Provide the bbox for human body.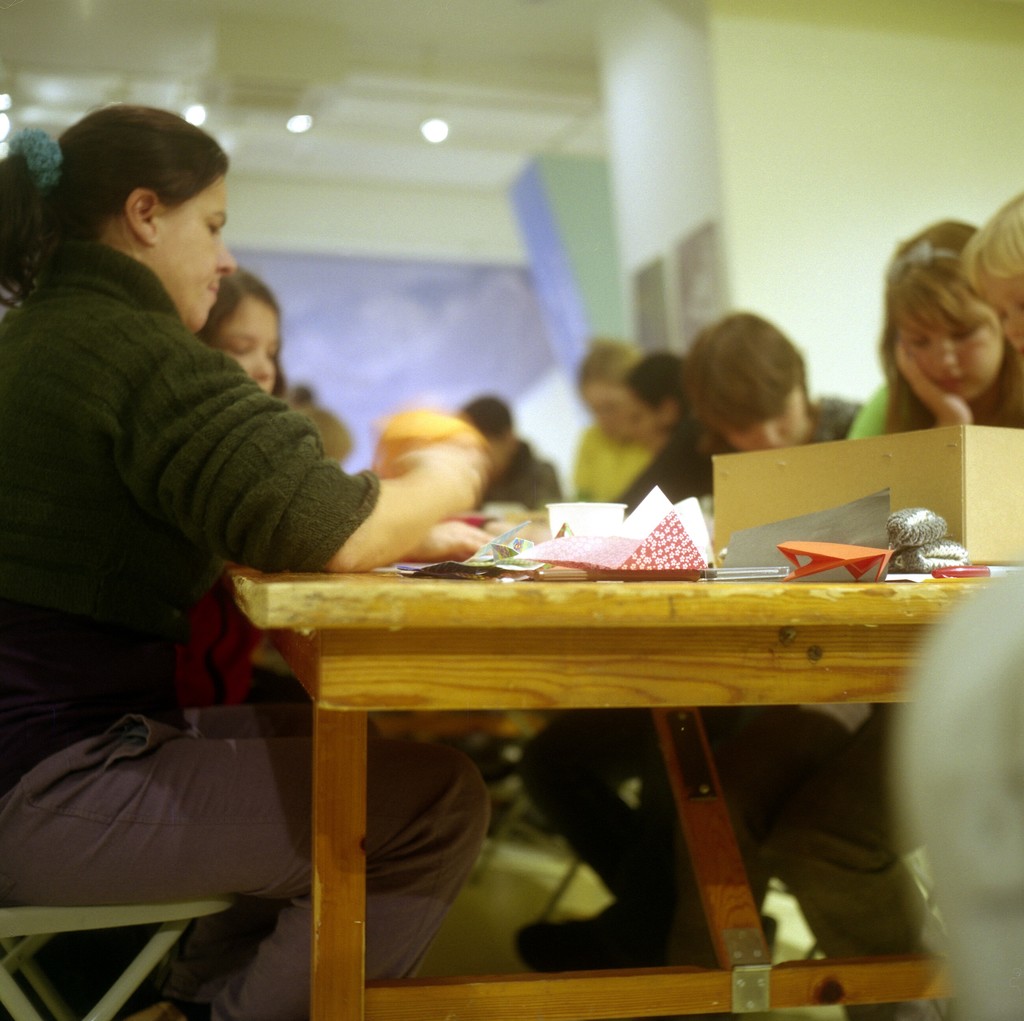
left=0, top=104, right=490, bottom=1020.
